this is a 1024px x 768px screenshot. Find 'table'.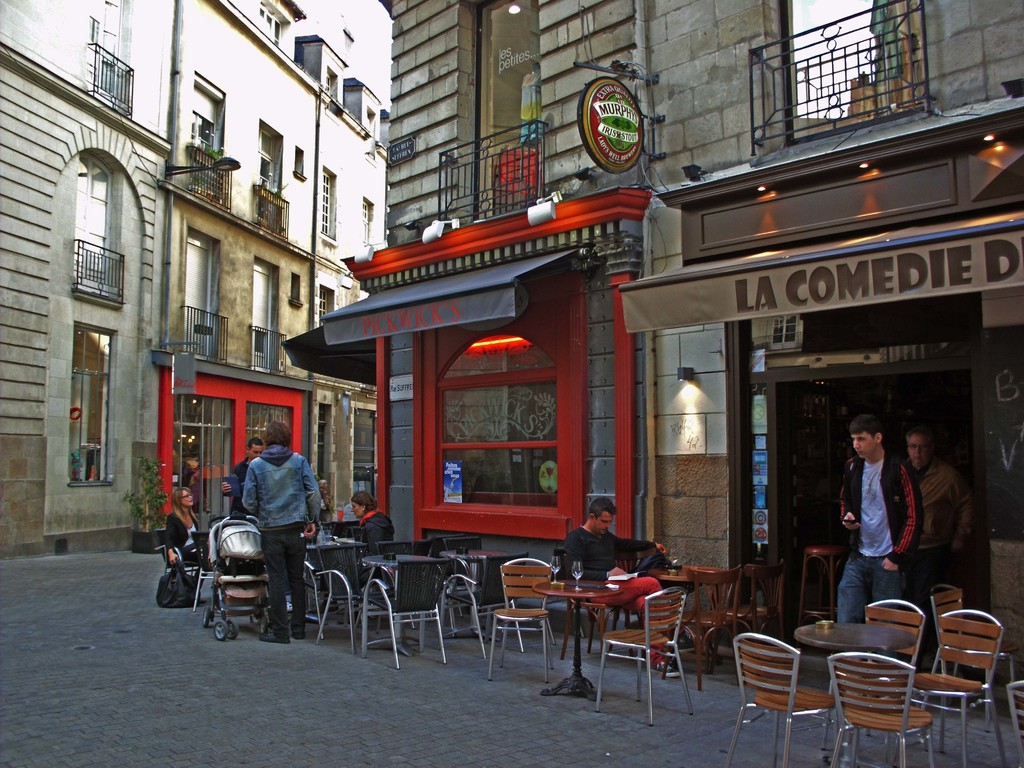
Bounding box: [left=361, top=556, right=435, bottom=657].
